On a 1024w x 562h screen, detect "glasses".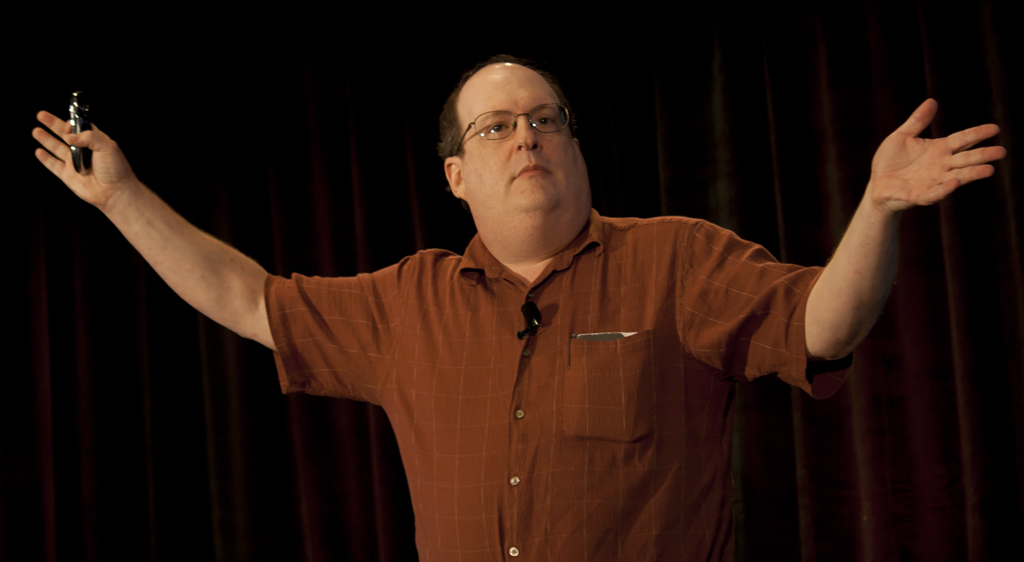
x1=447 y1=100 x2=578 y2=147.
